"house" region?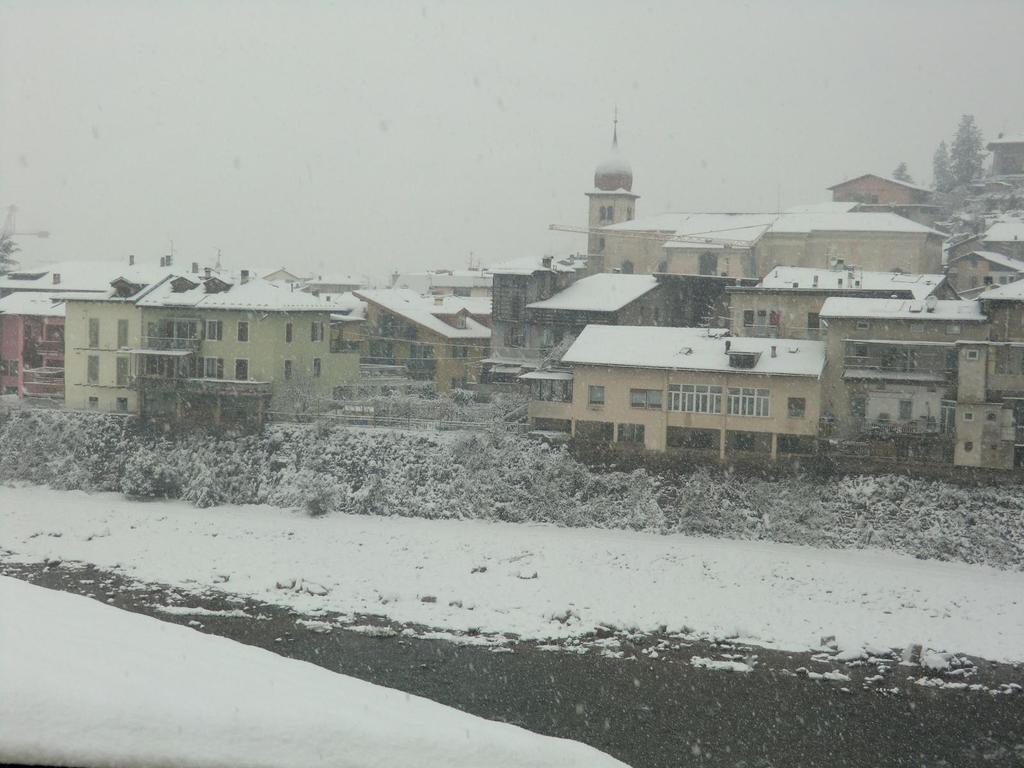
<region>486, 249, 591, 390</region>
